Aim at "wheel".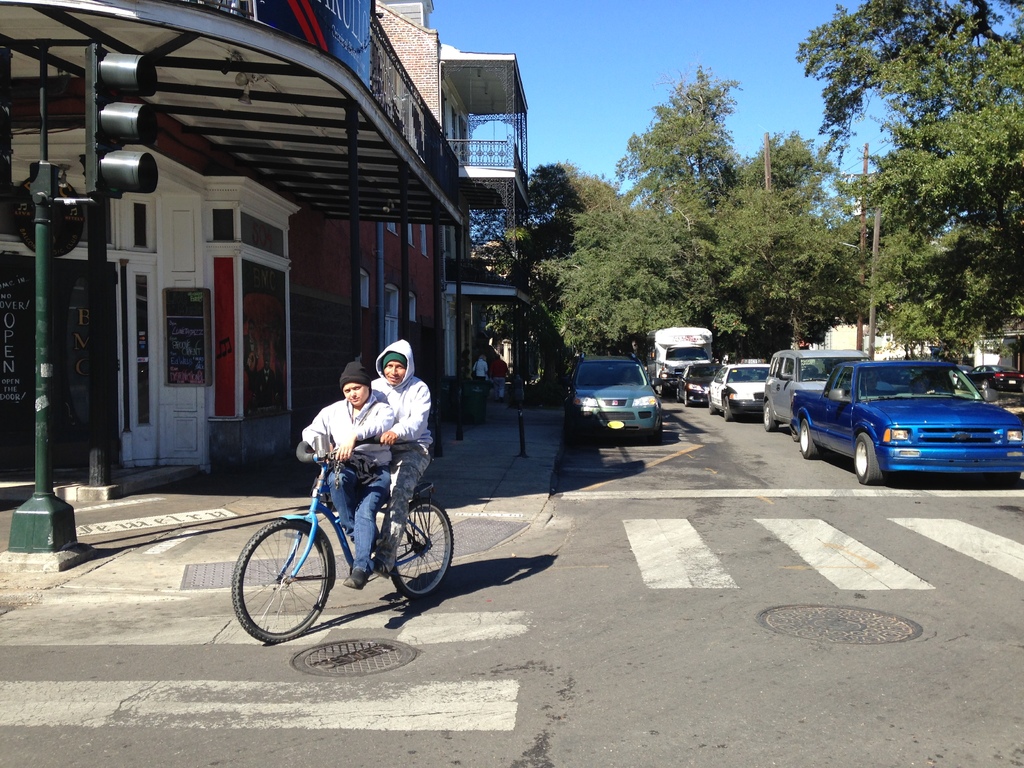
Aimed at detection(799, 416, 819, 456).
